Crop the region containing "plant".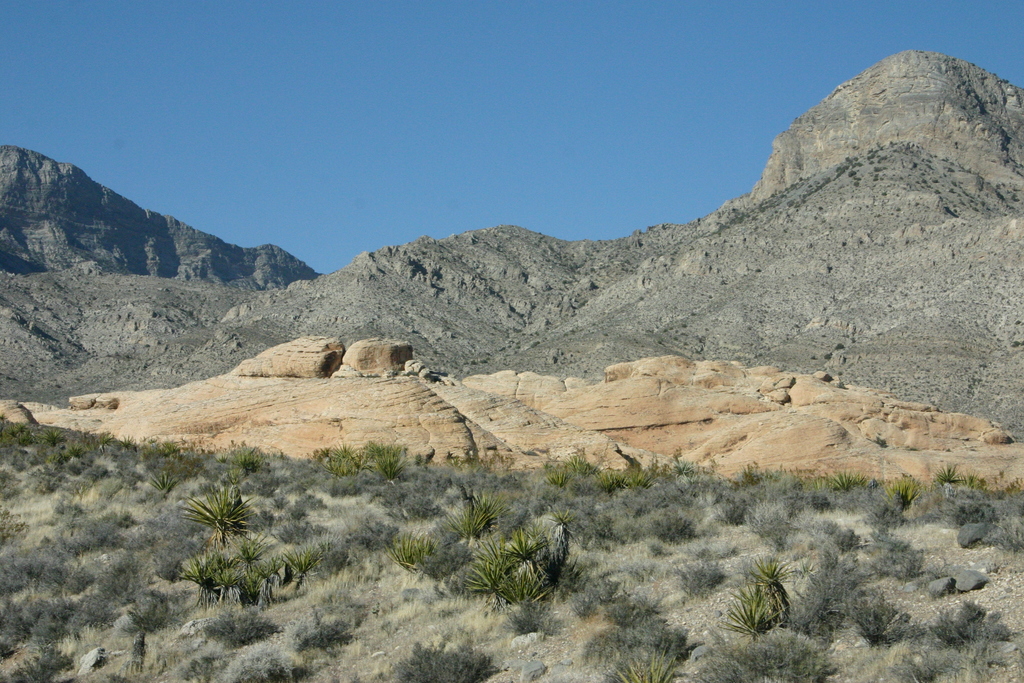
Crop region: l=781, t=536, r=858, b=635.
